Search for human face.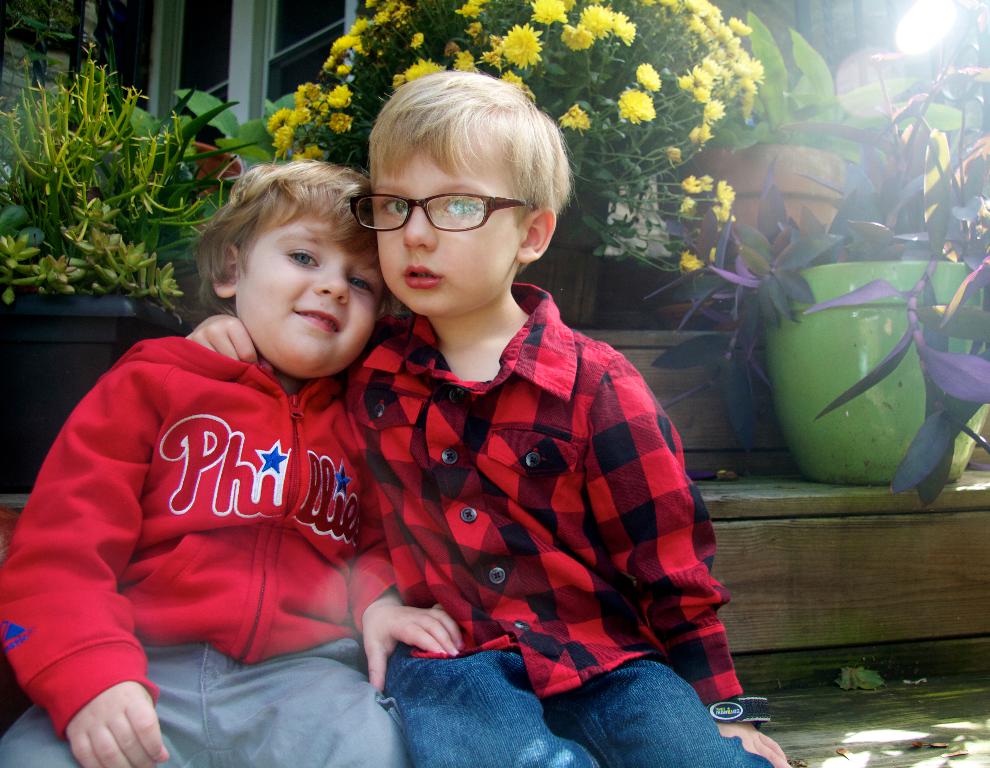
Found at crop(236, 215, 378, 382).
